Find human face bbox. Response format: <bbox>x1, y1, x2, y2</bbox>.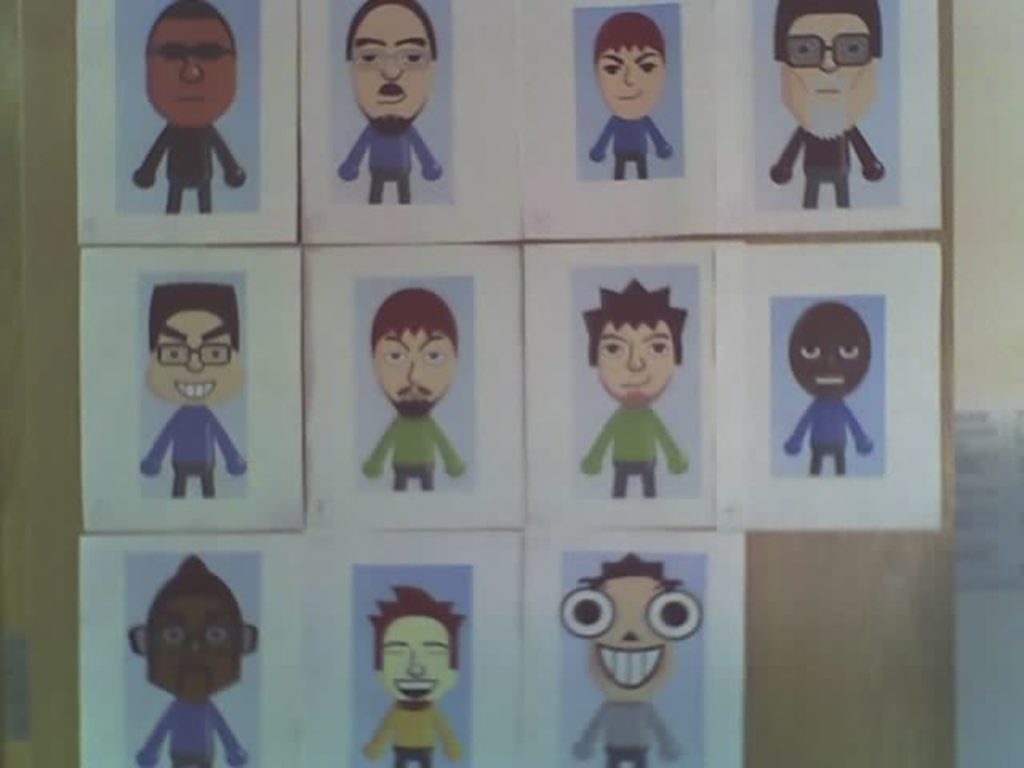
<bbox>600, 50, 662, 123</bbox>.
